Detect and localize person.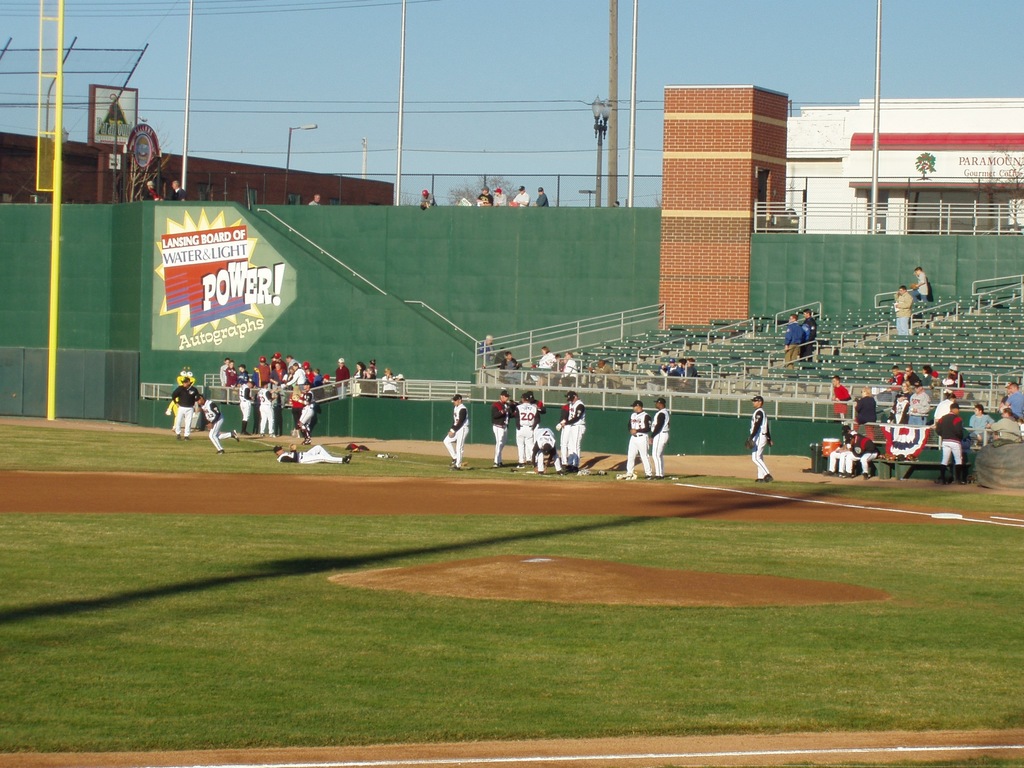
Localized at Rect(748, 395, 769, 487).
